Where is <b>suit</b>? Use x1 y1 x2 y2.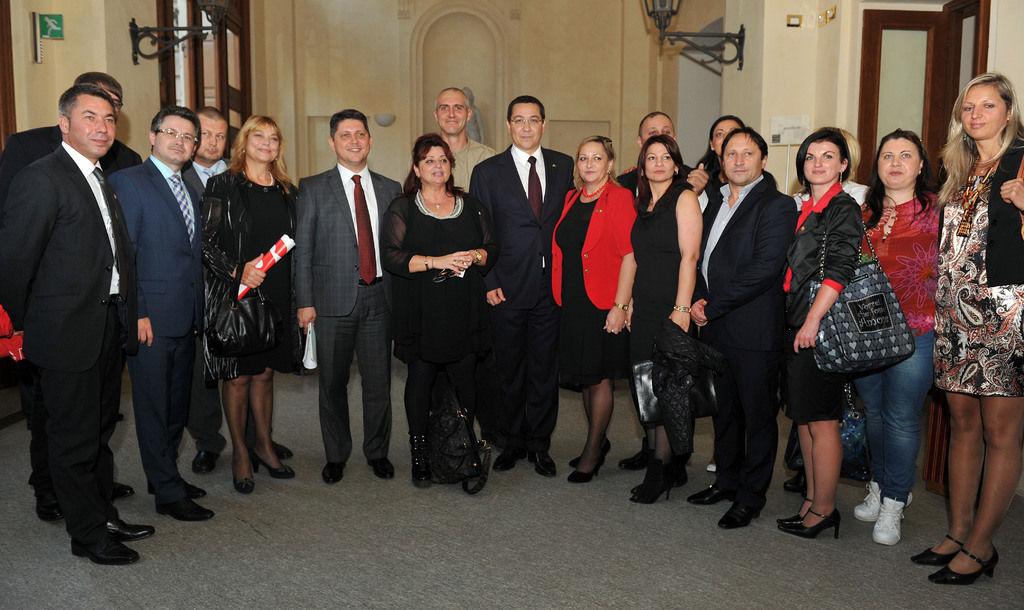
292 164 400 463.
